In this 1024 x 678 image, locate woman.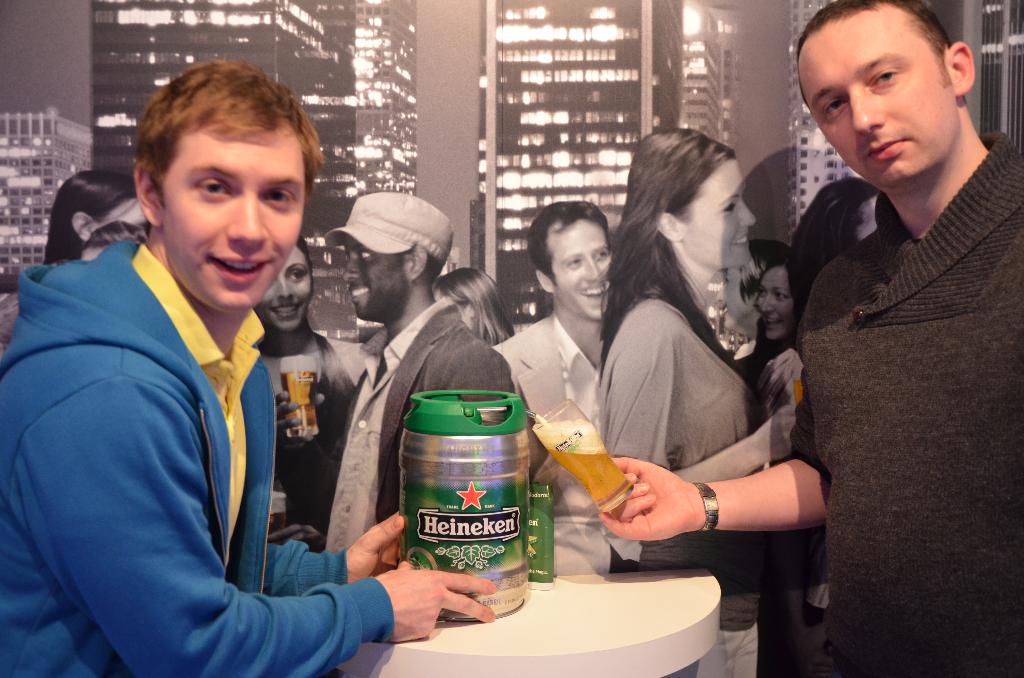
Bounding box: region(586, 118, 814, 633).
